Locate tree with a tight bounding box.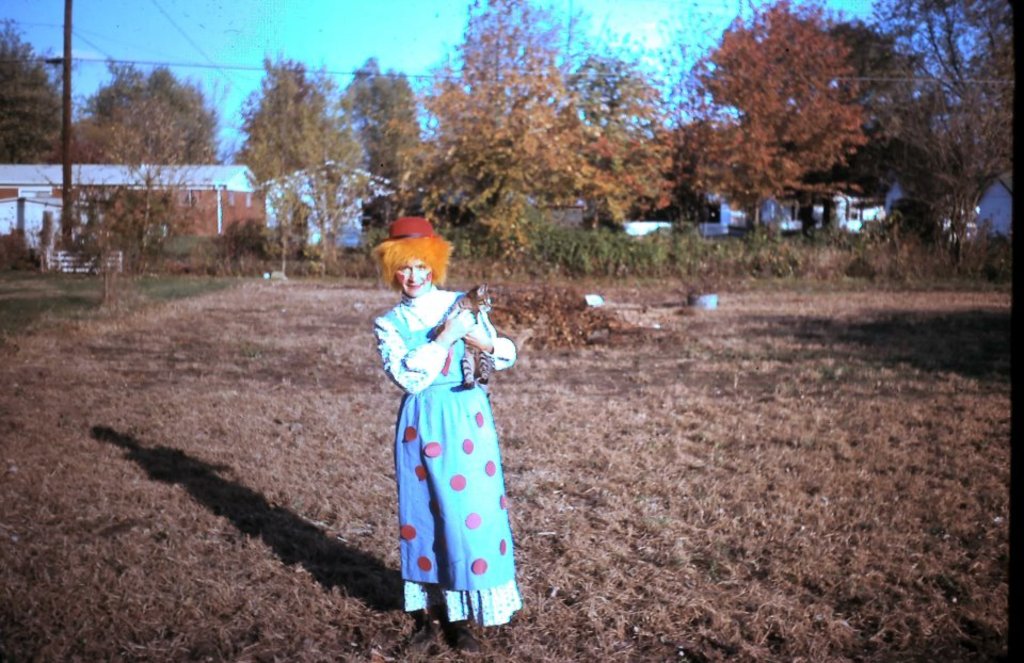
{"left": 0, "top": 17, "right": 78, "bottom": 176}.
